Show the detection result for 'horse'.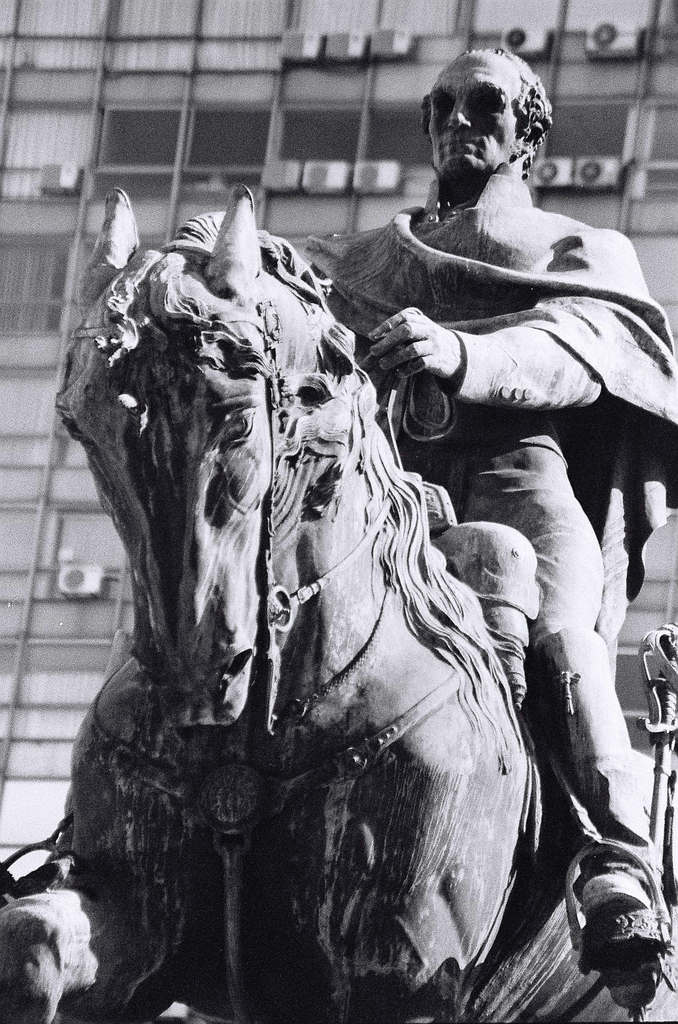
locate(63, 184, 677, 1023).
